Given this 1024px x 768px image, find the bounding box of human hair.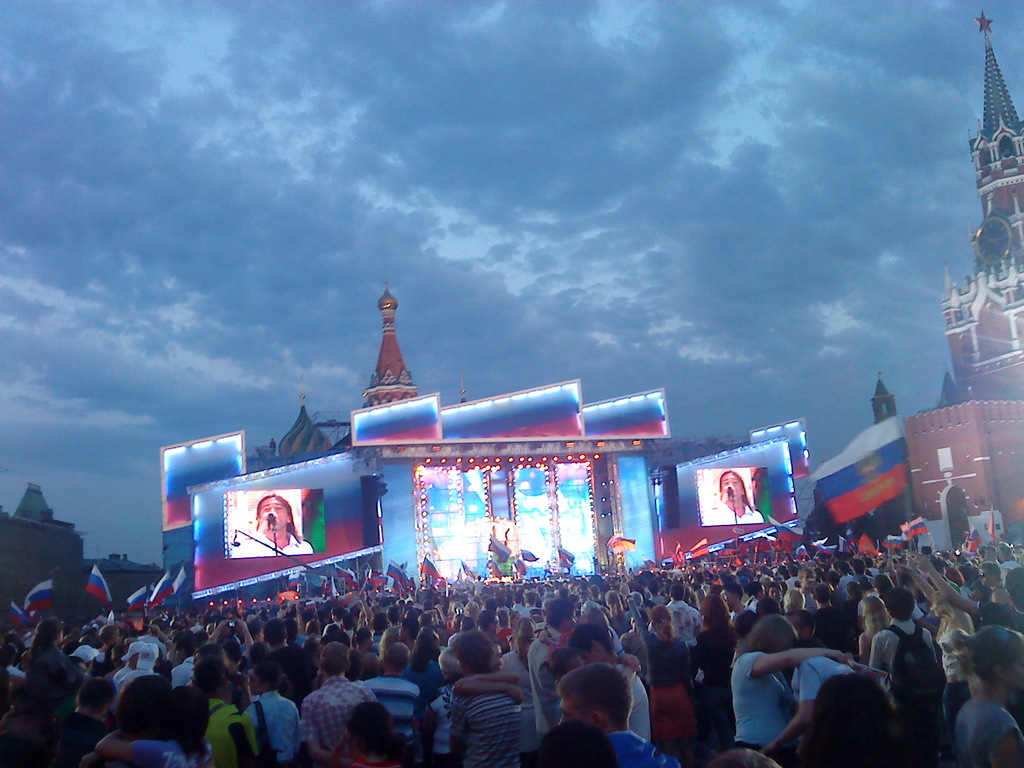
select_region(714, 467, 758, 516).
